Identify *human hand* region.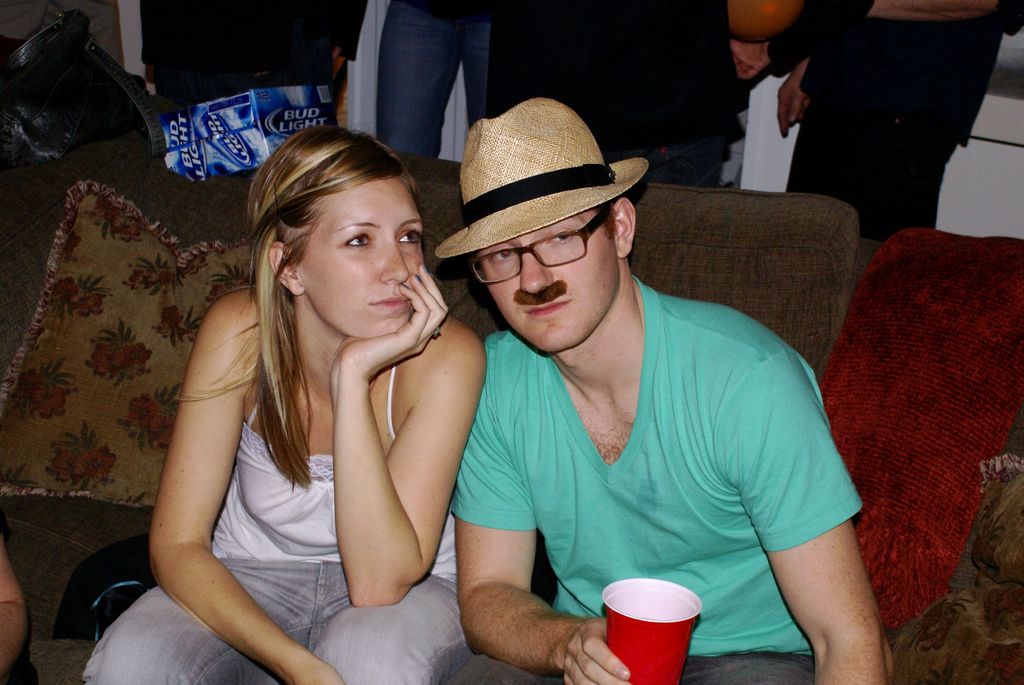
Region: [330,46,348,81].
